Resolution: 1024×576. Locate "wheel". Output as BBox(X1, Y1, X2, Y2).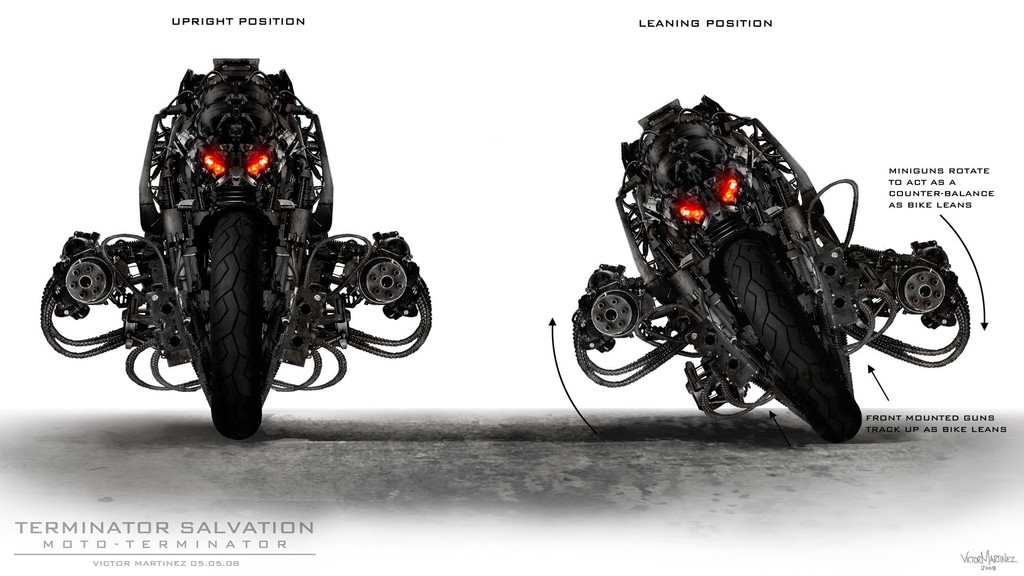
BBox(216, 209, 261, 439).
